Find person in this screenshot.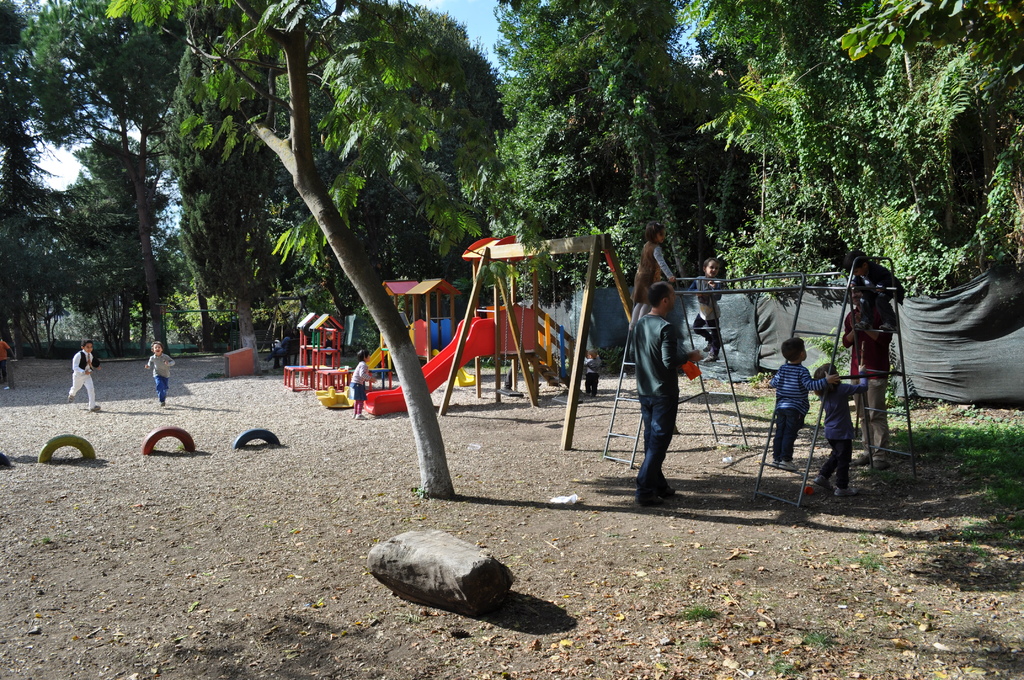
The bounding box for person is (145,340,174,405).
